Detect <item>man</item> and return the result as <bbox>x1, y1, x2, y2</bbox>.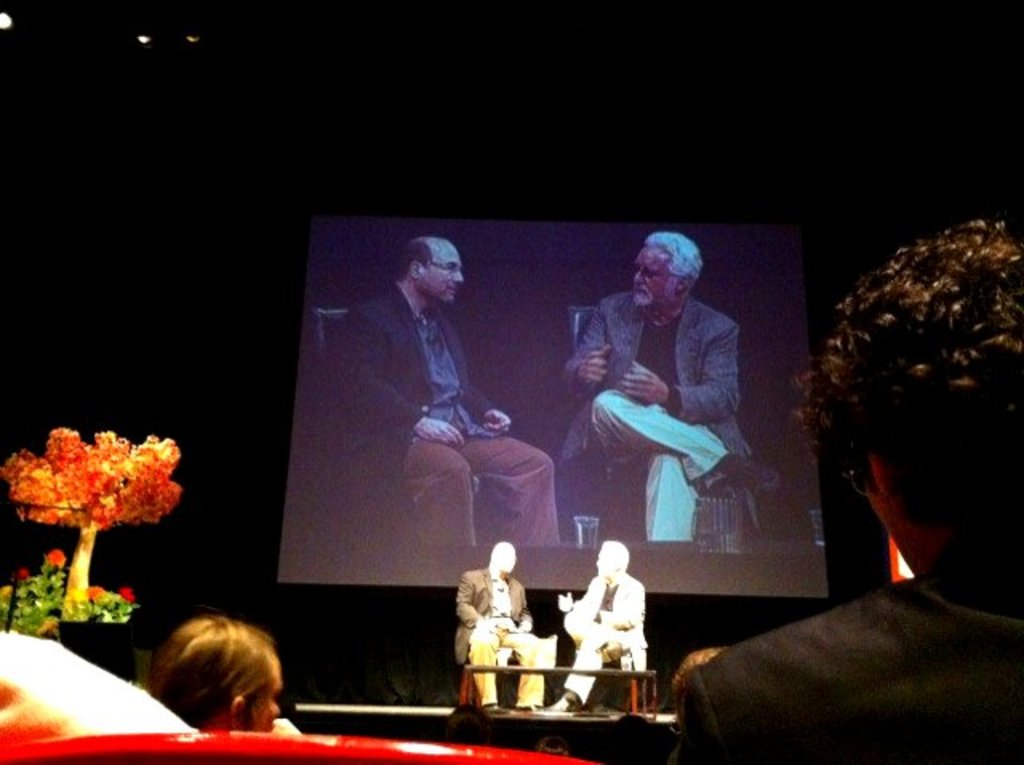
<bbox>322, 238, 562, 549</bbox>.
